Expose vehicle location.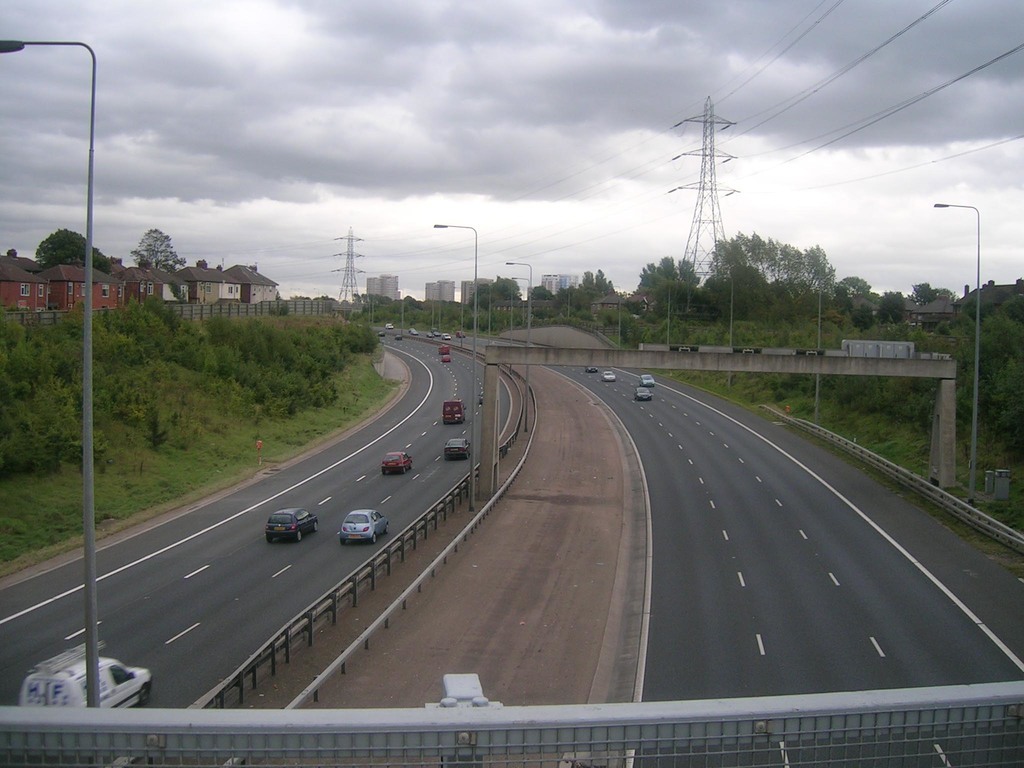
Exposed at <region>386, 319, 392, 331</region>.
